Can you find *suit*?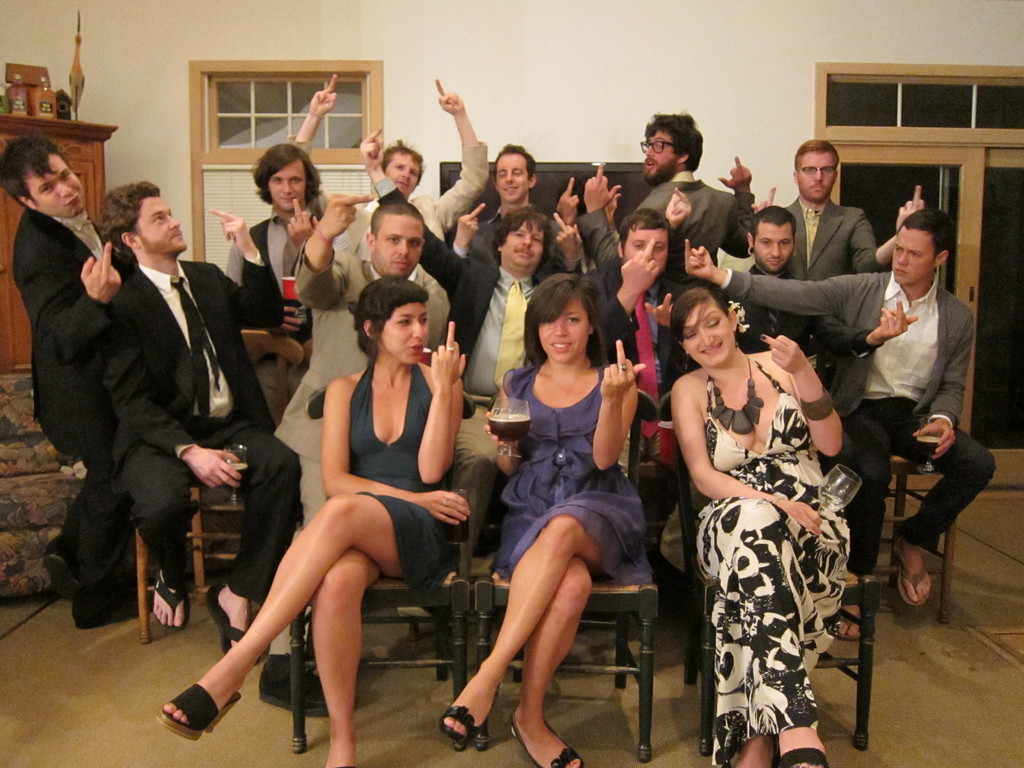
Yes, bounding box: [x1=778, y1=198, x2=878, y2=289].
